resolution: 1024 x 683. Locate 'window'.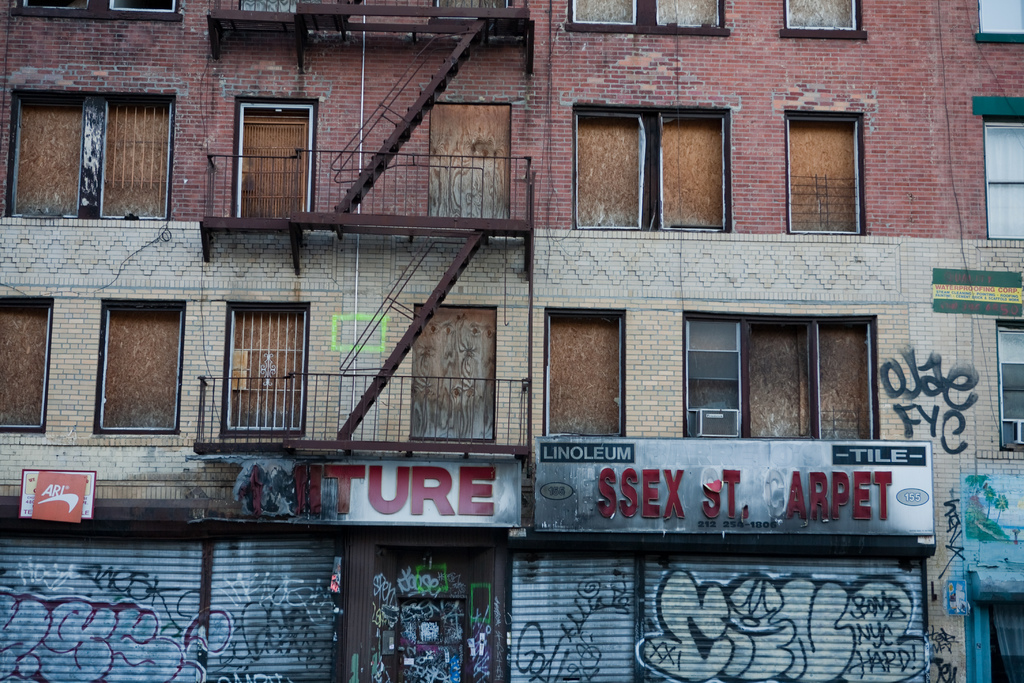
detection(211, 284, 299, 449).
